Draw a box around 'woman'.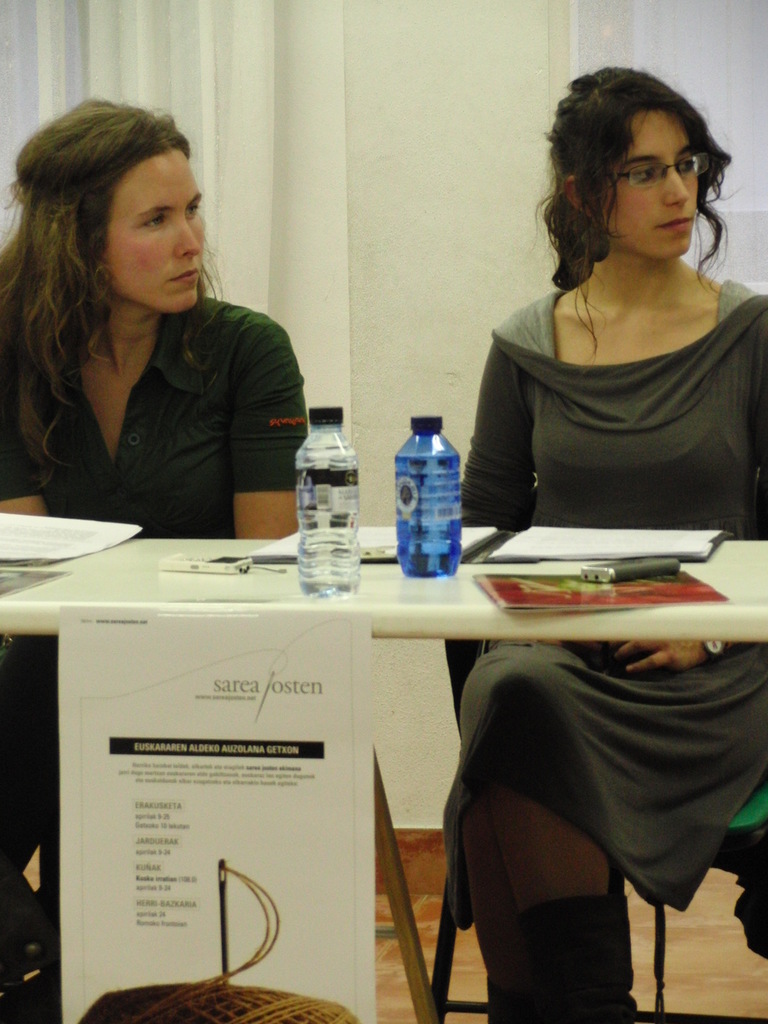
Rect(439, 70, 767, 1023).
